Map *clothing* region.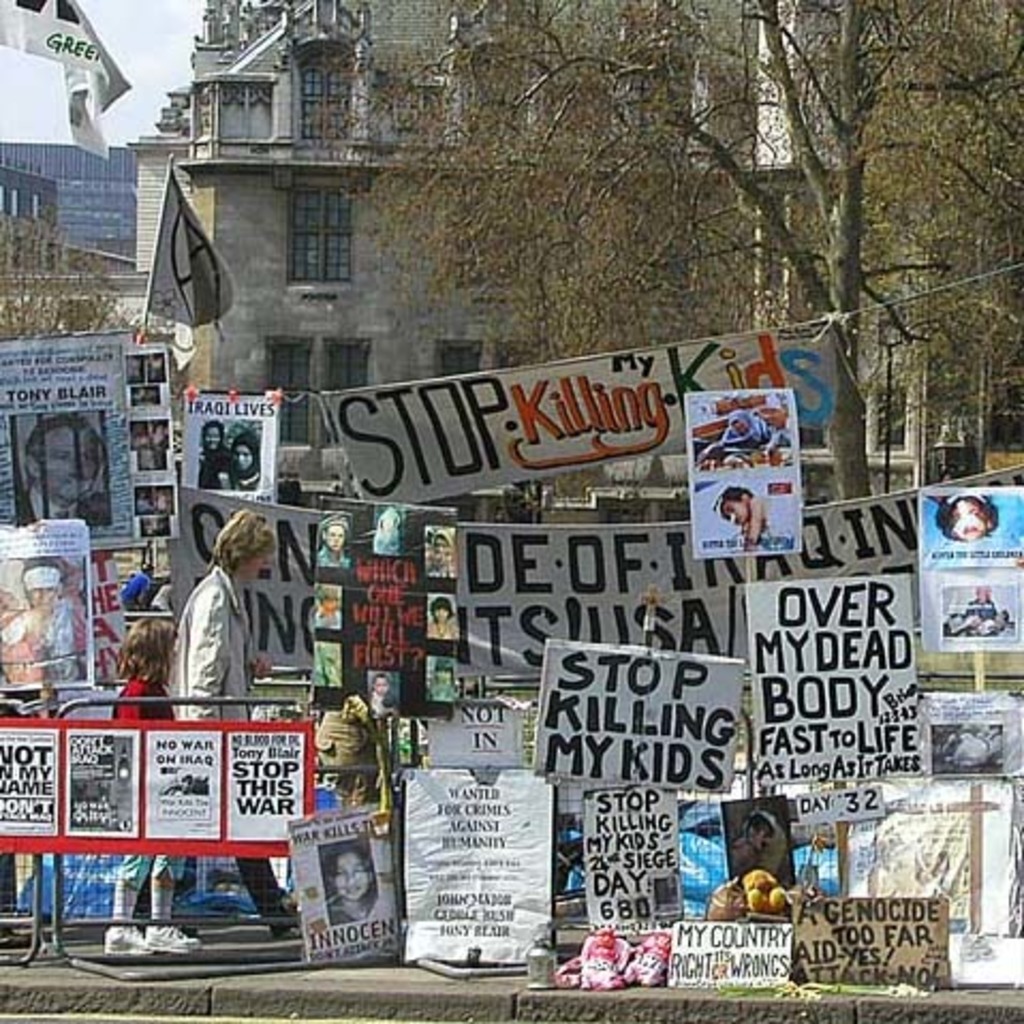
Mapped to l=156, t=564, r=297, b=913.
